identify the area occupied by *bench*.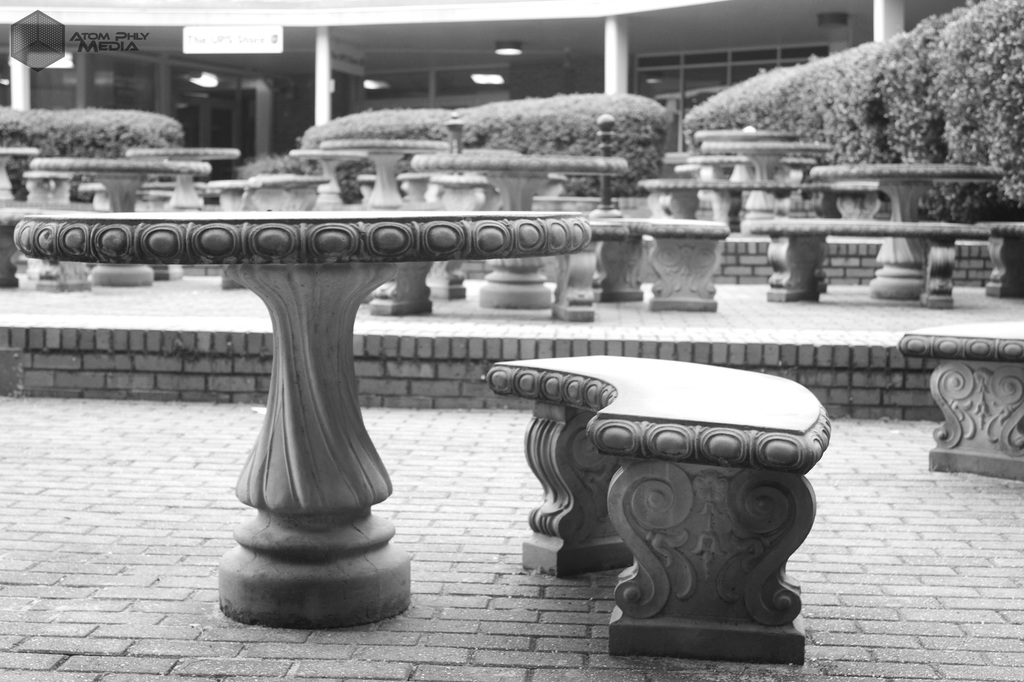
Area: l=371, t=224, r=624, b=322.
